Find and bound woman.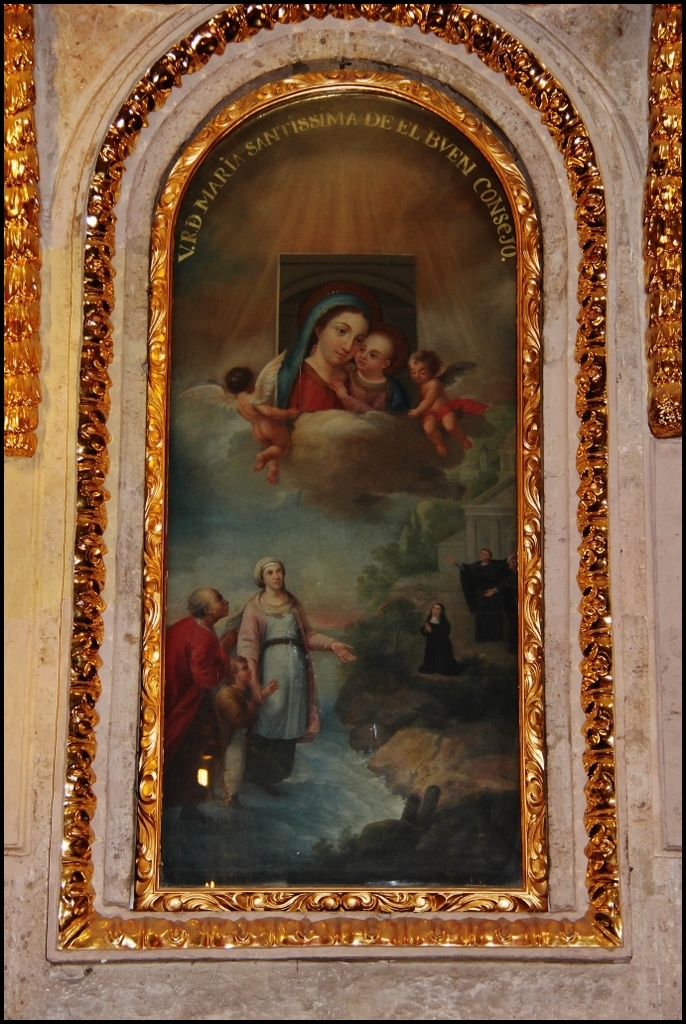
Bound: {"left": 228, "top": 545, "right": 329, "bottom": 754}.
